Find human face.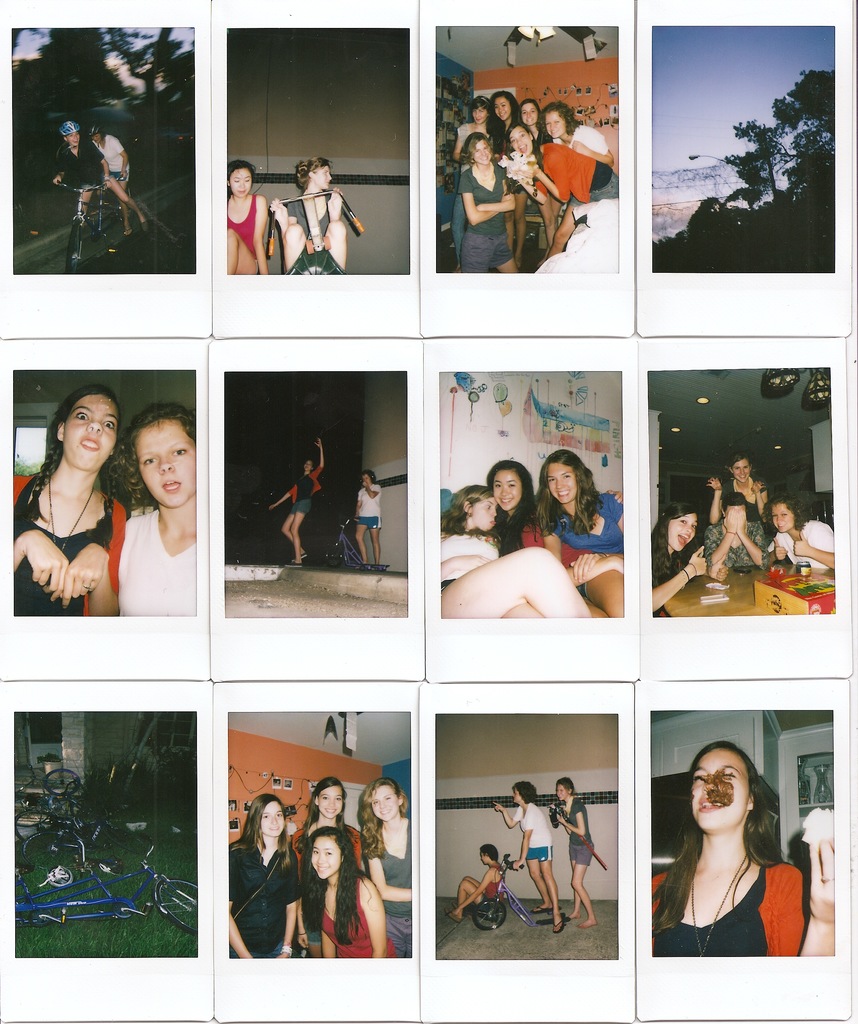
x1=360, y1=470, x2=370, y2=483.
